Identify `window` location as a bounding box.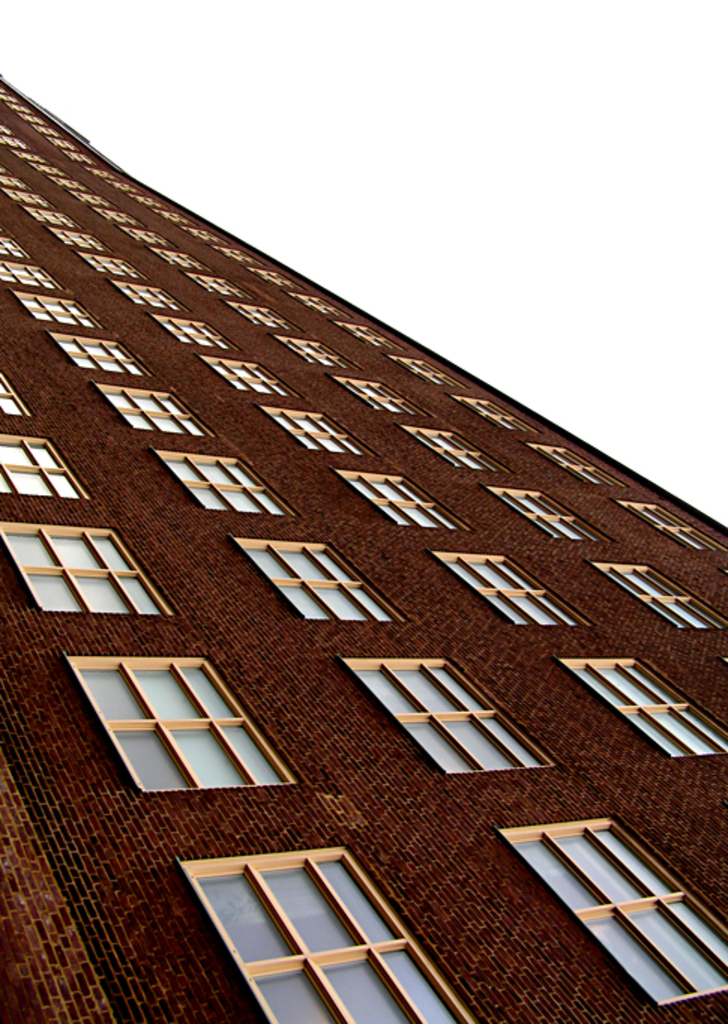
576:665:726:763.
